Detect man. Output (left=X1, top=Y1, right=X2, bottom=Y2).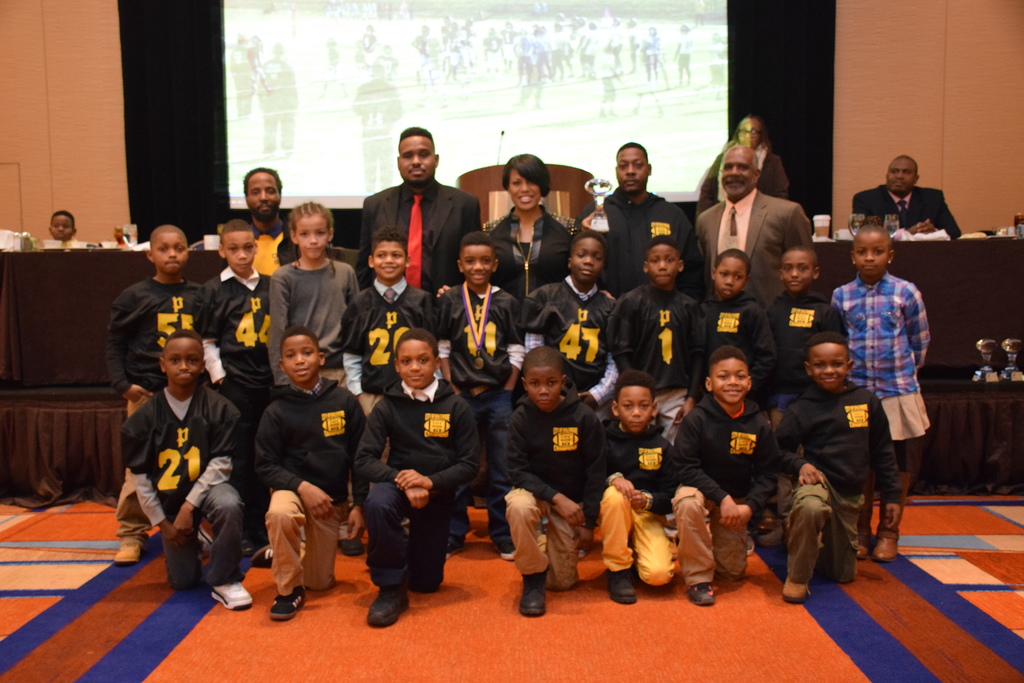
(left=355, top=126, right=487, bottom=302).
